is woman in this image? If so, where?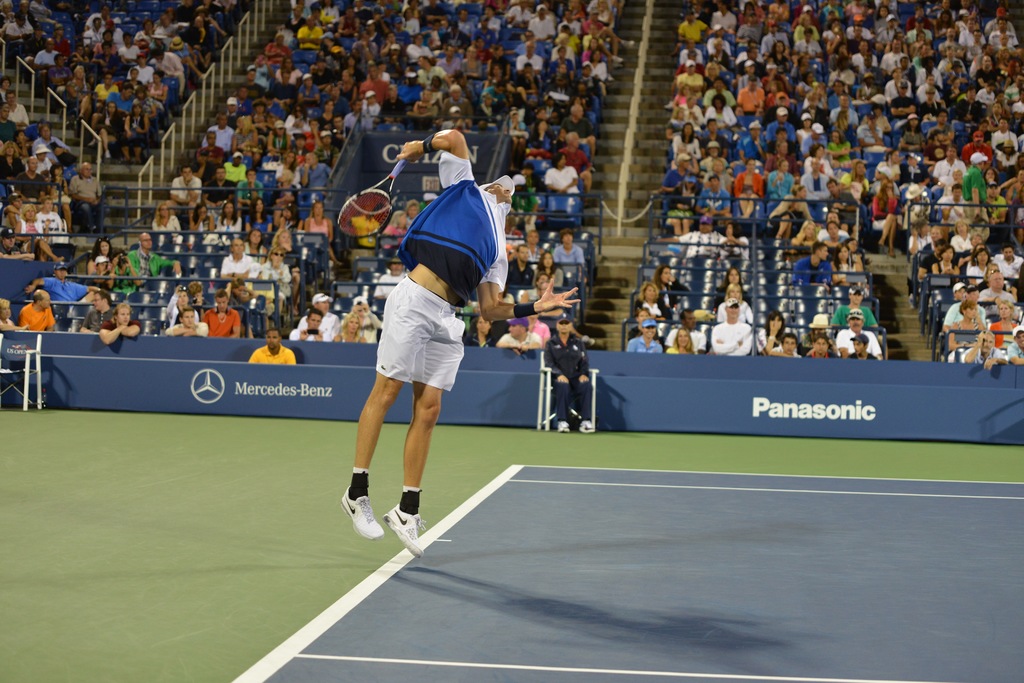
Yes, at [216,201,243,231].
